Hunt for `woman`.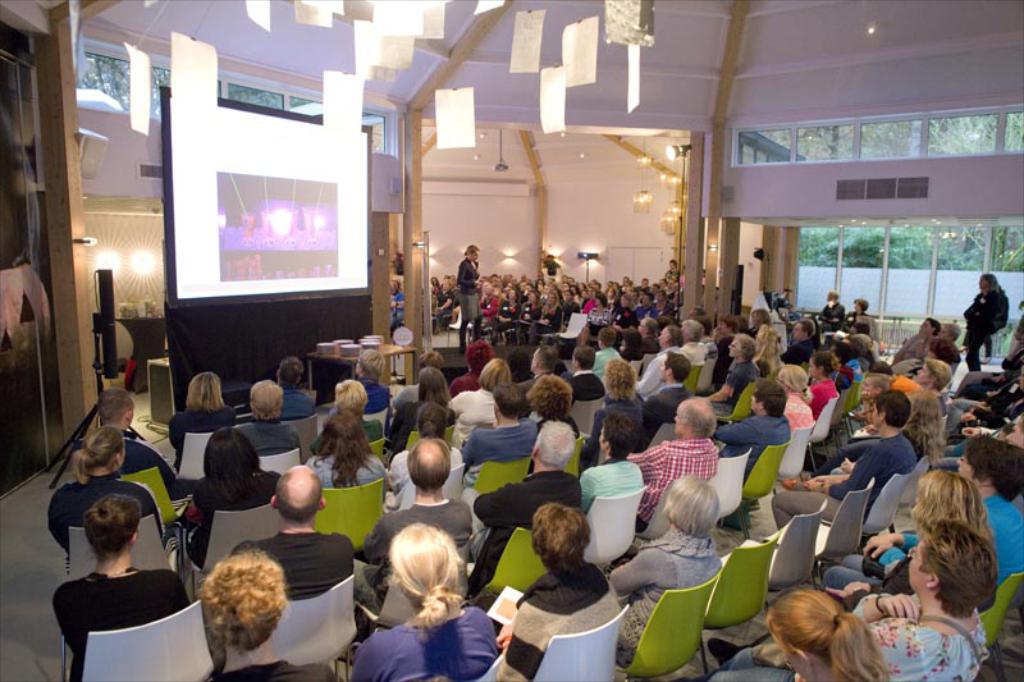
Hunted down at pyautogui.locateOnScreen(838, 522, 996, 681).
